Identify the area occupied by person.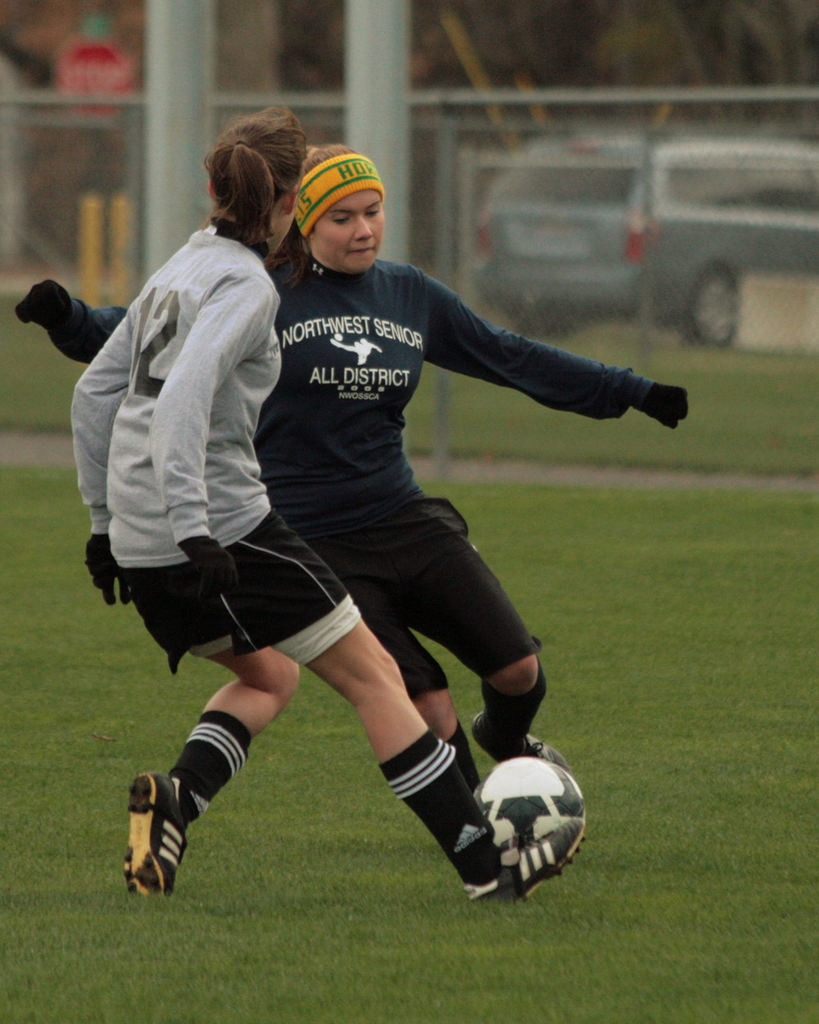
Area: <region>14, 144, 686, 794</region>.
